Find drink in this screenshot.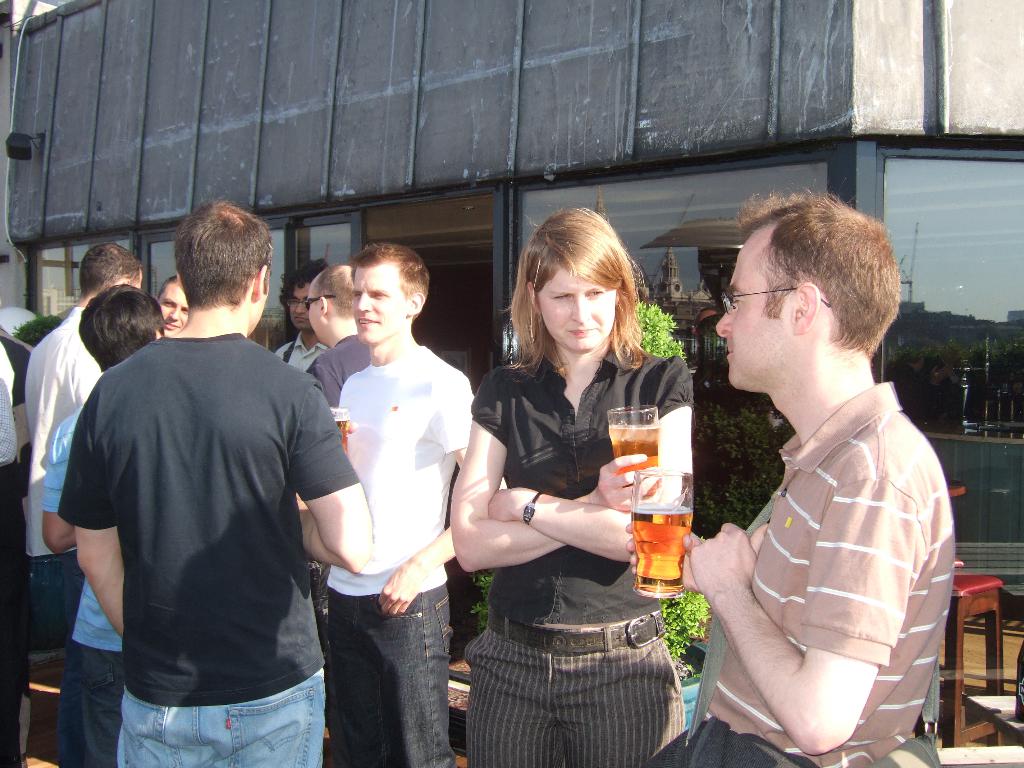
The bounding box for drink is {"x1": 607, "y1": 421, "x2": 657, "y2": 470}.
